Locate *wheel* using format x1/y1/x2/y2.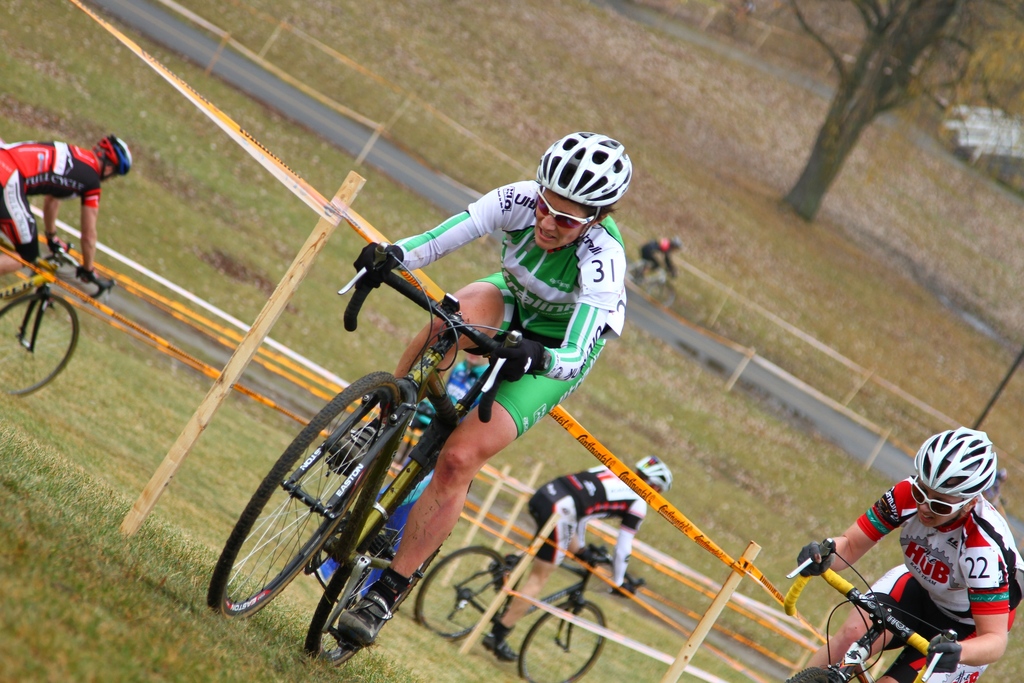
782/665/845/682.
